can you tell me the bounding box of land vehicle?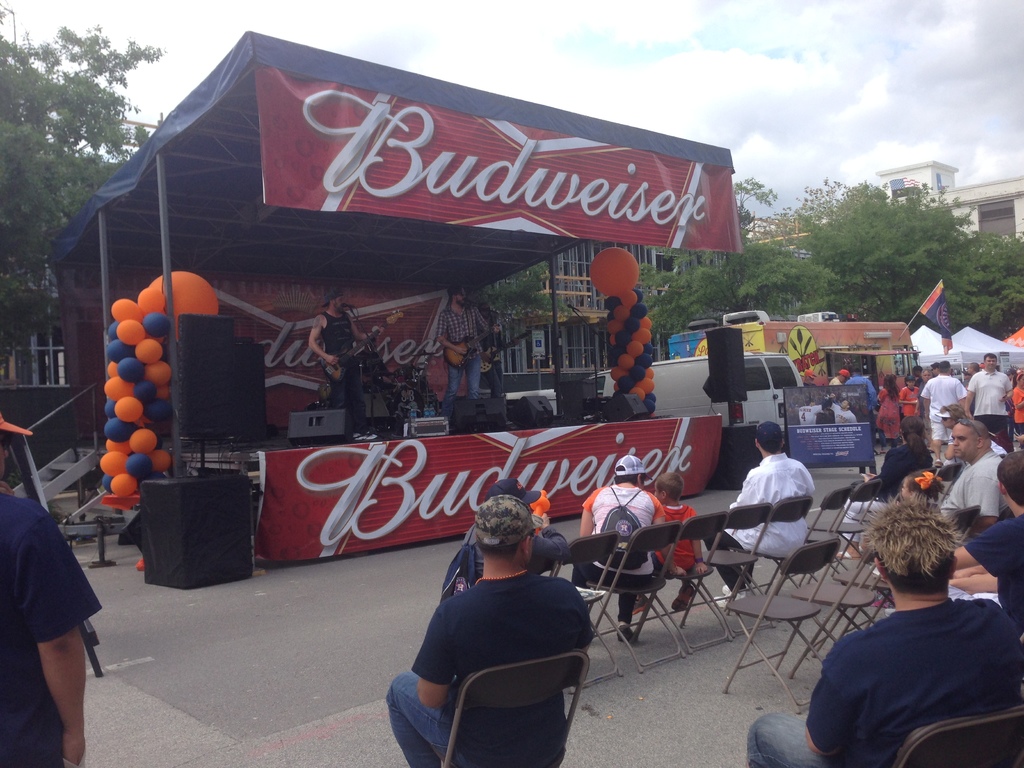
box(583, 356, 813, 440).
